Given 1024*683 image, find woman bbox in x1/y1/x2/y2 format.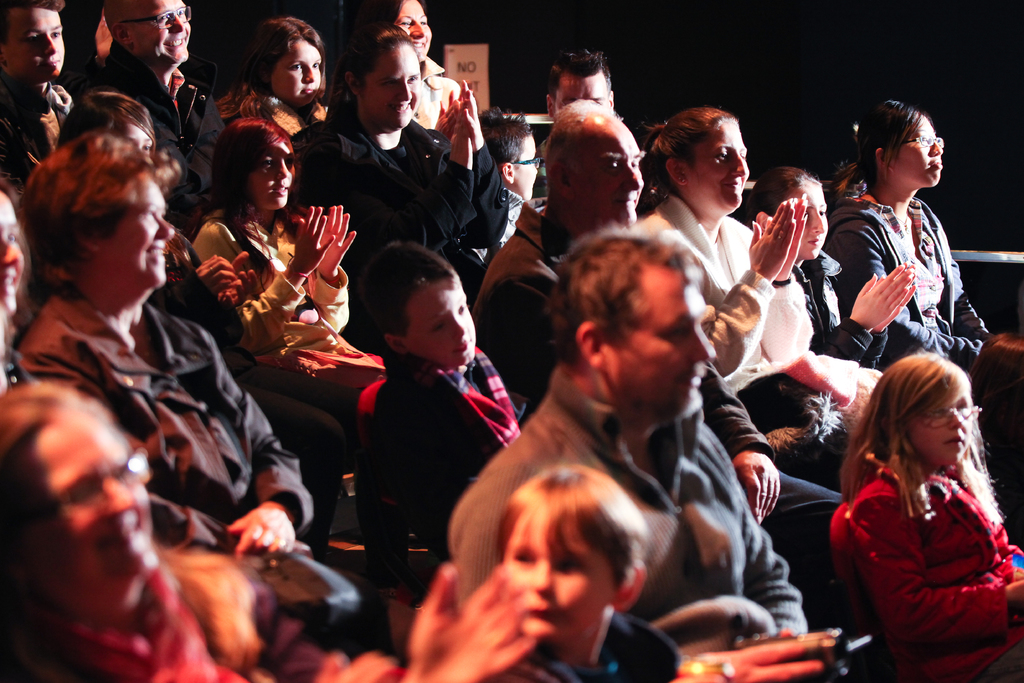
822/94/991/371.
